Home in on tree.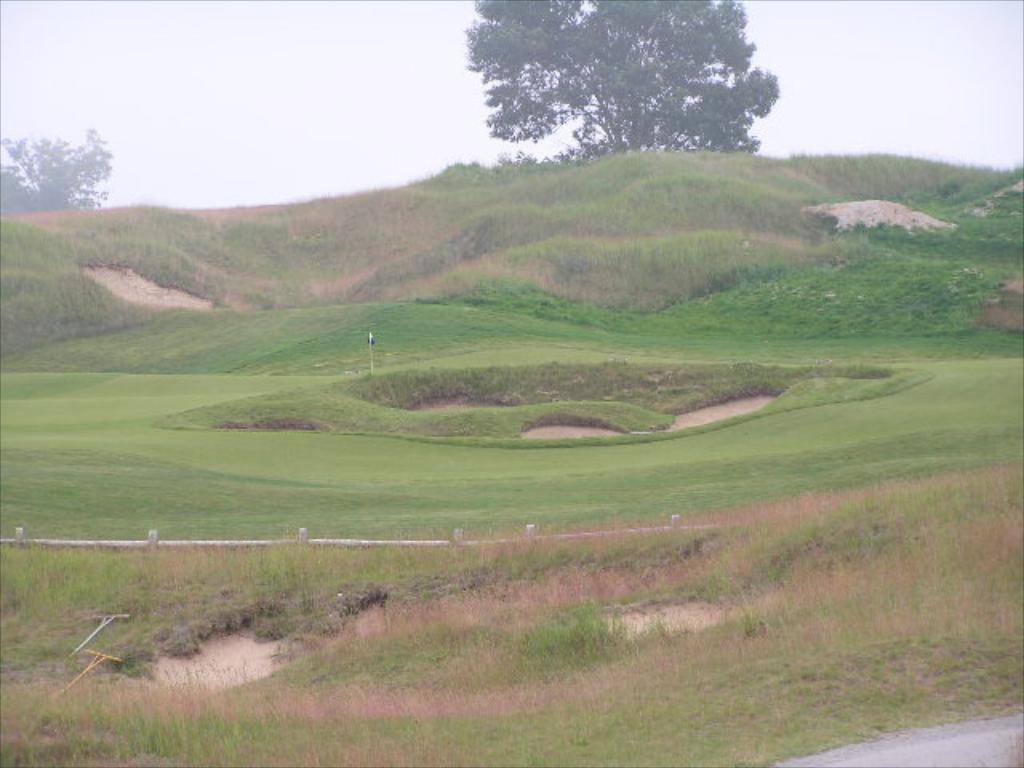
Homed in at crop(0, 126, 118, 211).
